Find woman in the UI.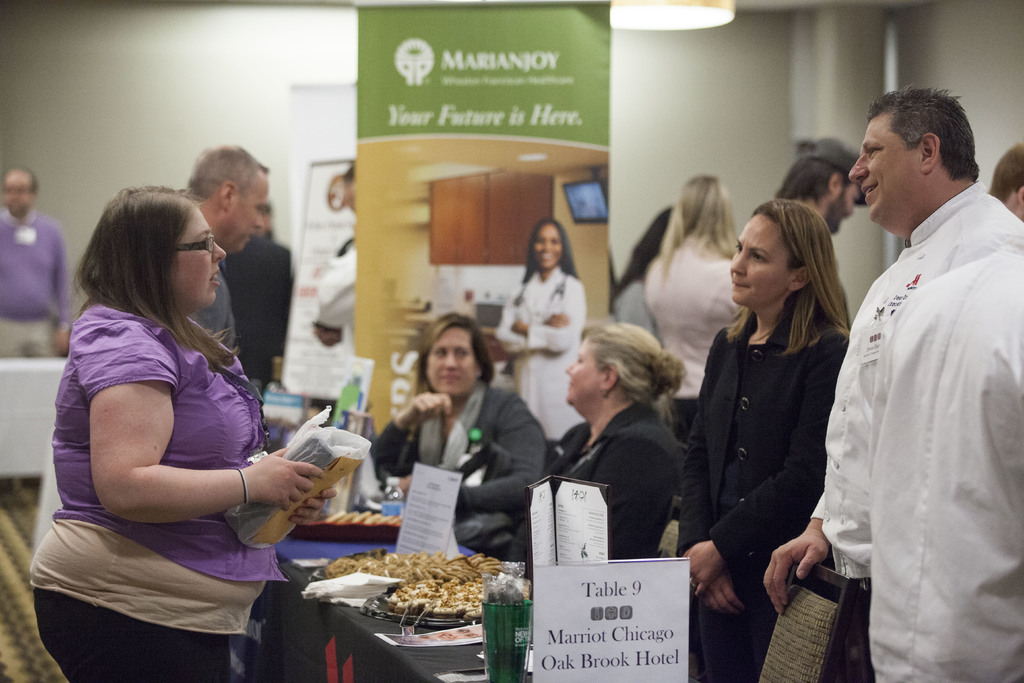
UI element at detection(485, 211, 590, 456).
